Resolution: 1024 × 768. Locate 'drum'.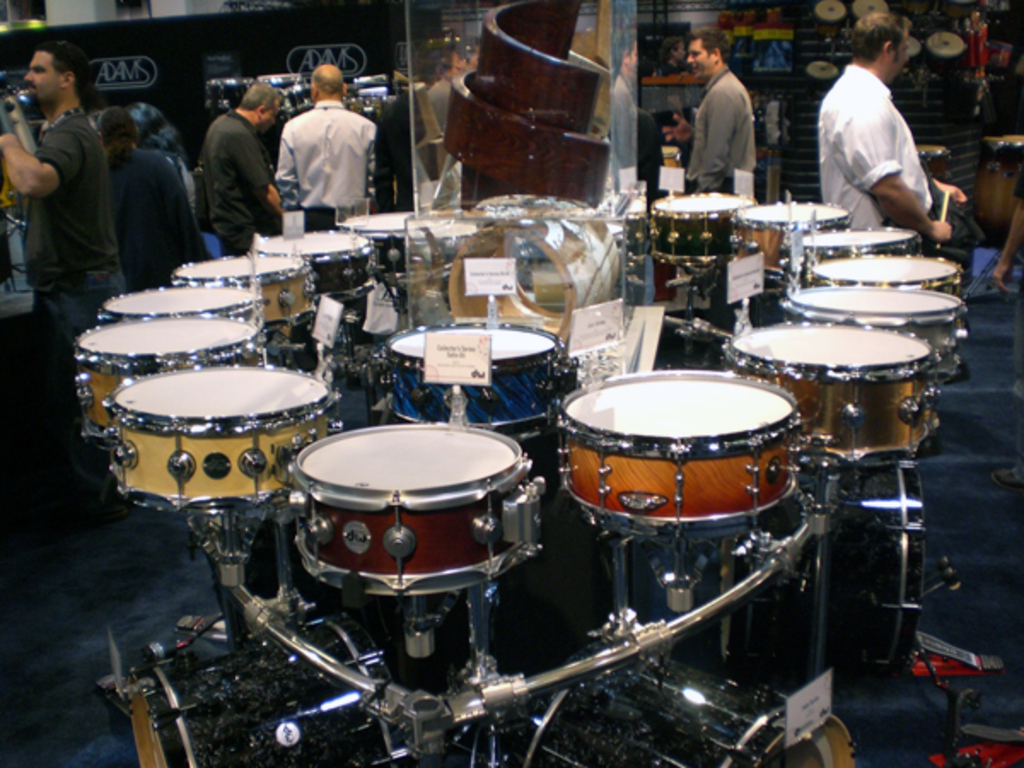
(left=732, top=201, right=848, bottom=282).
